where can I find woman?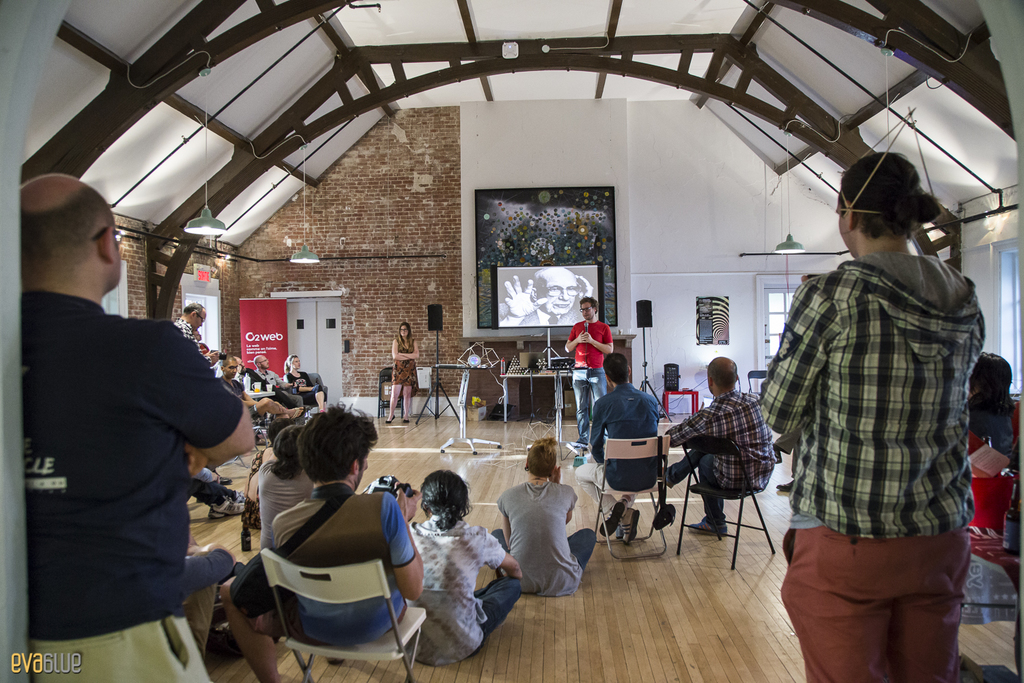
You can find it at select_region(259, 421, 314, 554).
